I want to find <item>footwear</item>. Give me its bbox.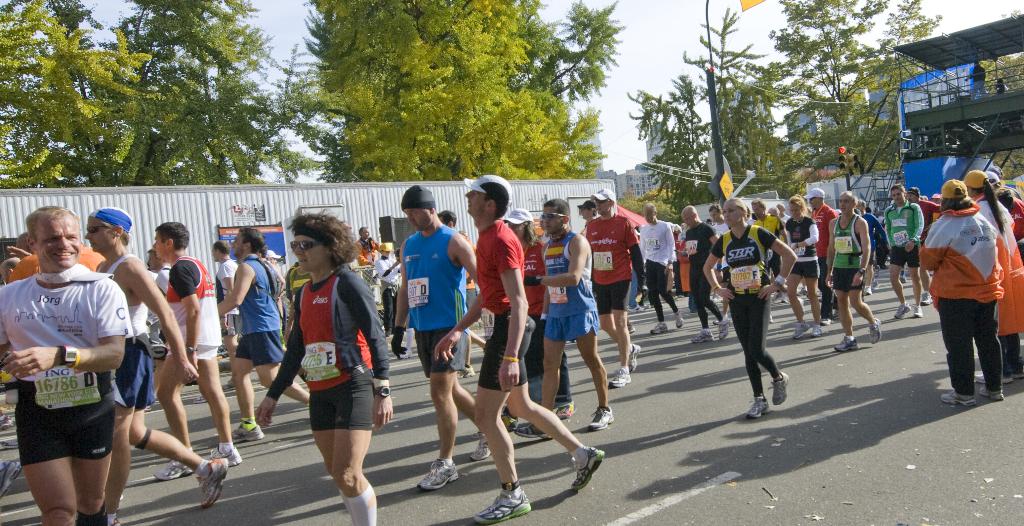
(468,436,493,462).
